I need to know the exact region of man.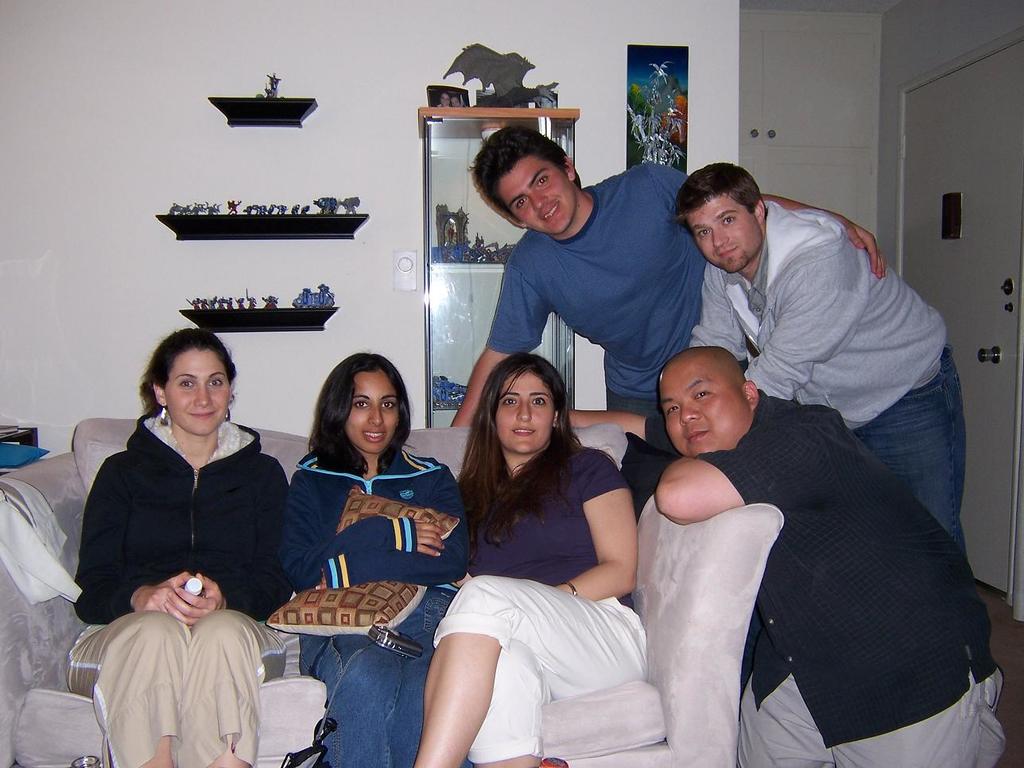
Region: (left=450, top=122, right=887, bottom=428).
